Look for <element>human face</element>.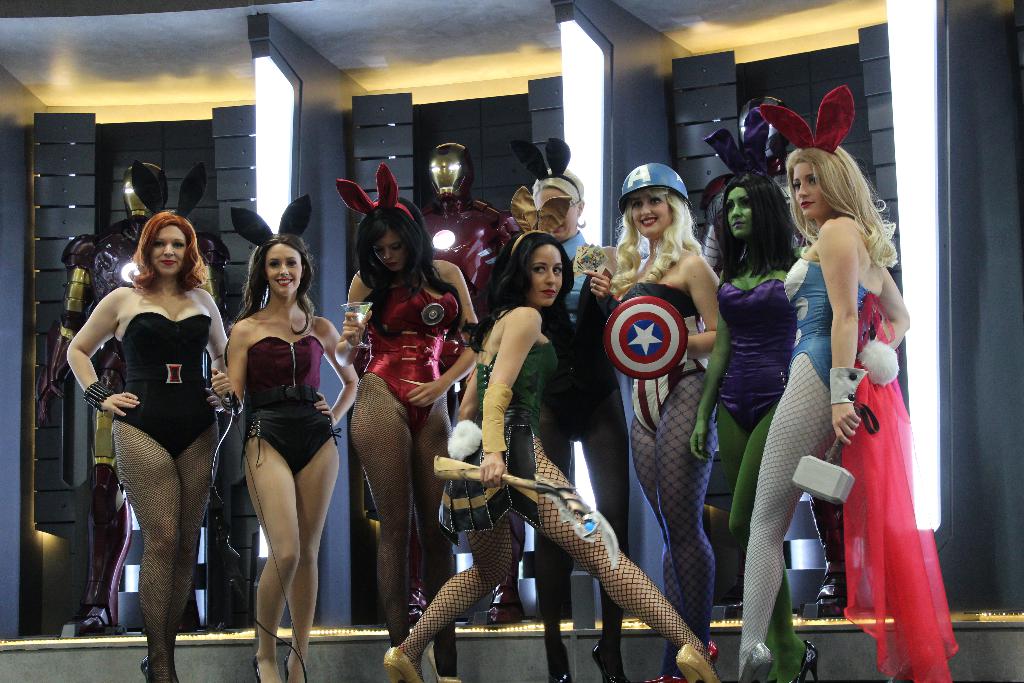
Found: 155,227,193,281.
